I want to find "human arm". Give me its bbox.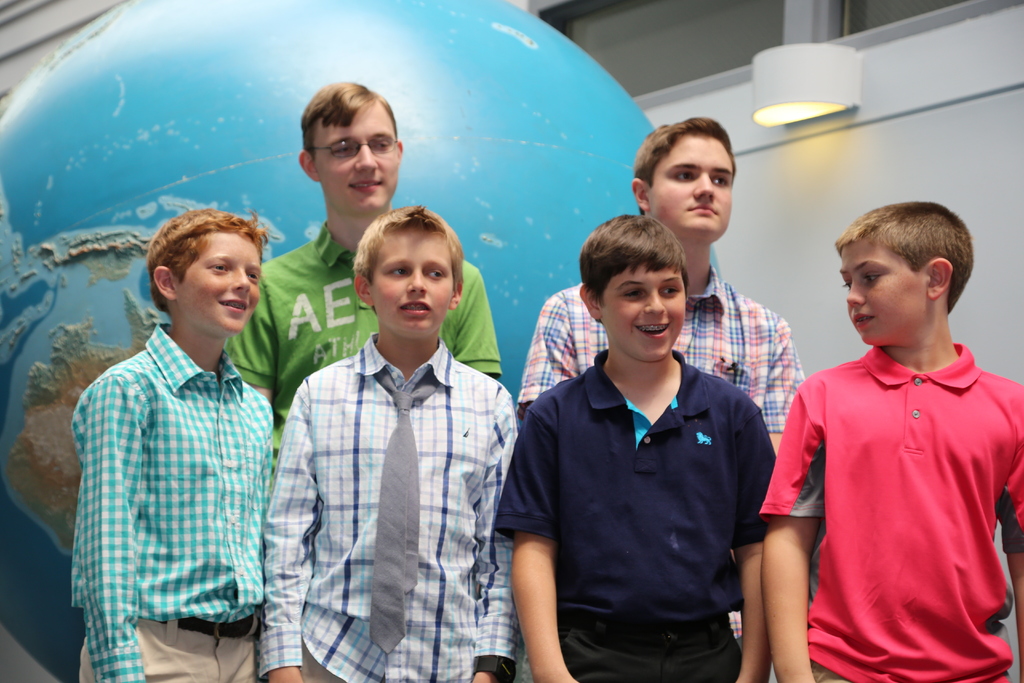
492 399 583 682.
